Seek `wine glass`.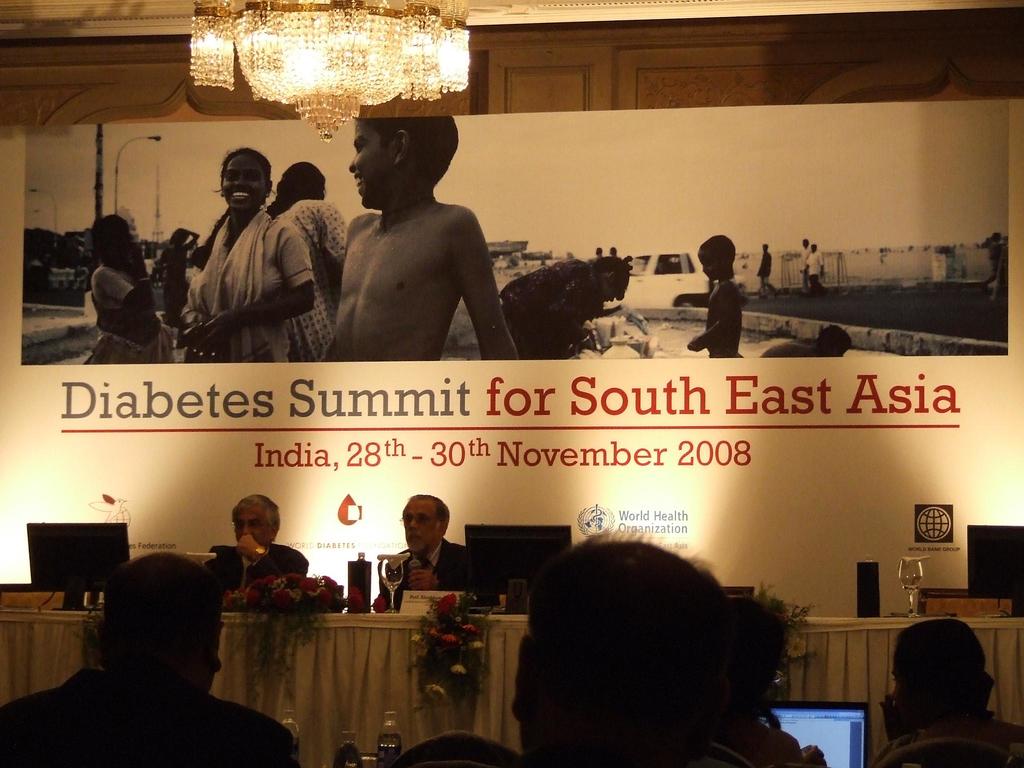
(x1=382, y1=561, x2=404, y2=613).
